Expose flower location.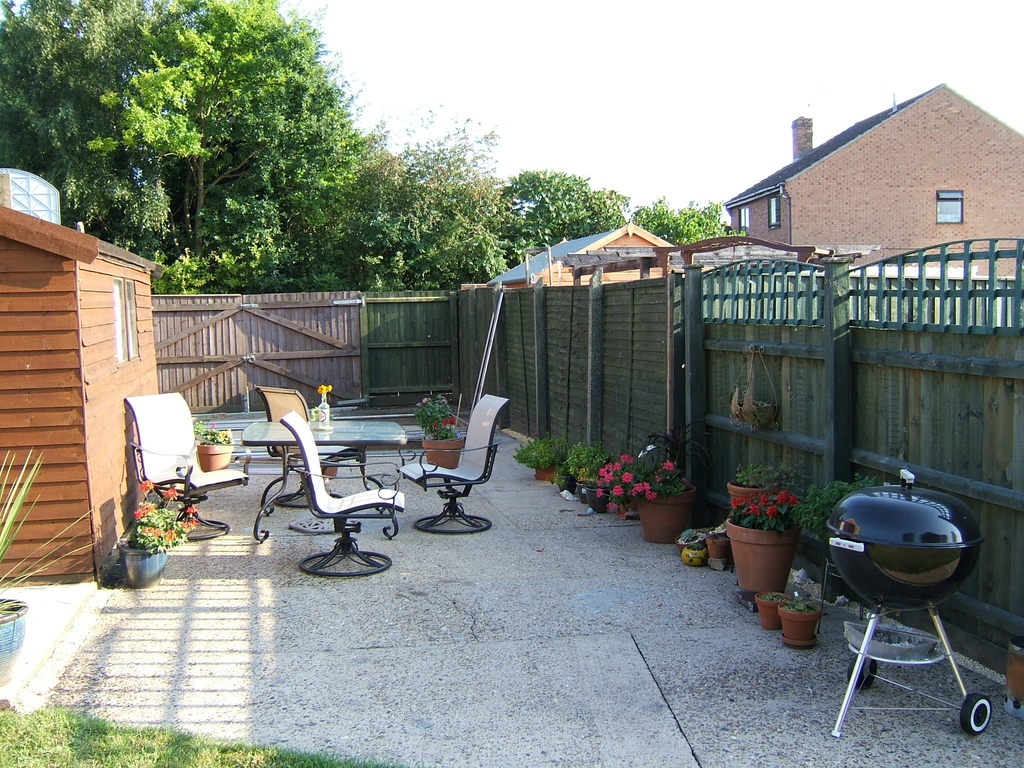
Exposed at crop(596, 480, 604, 488).
